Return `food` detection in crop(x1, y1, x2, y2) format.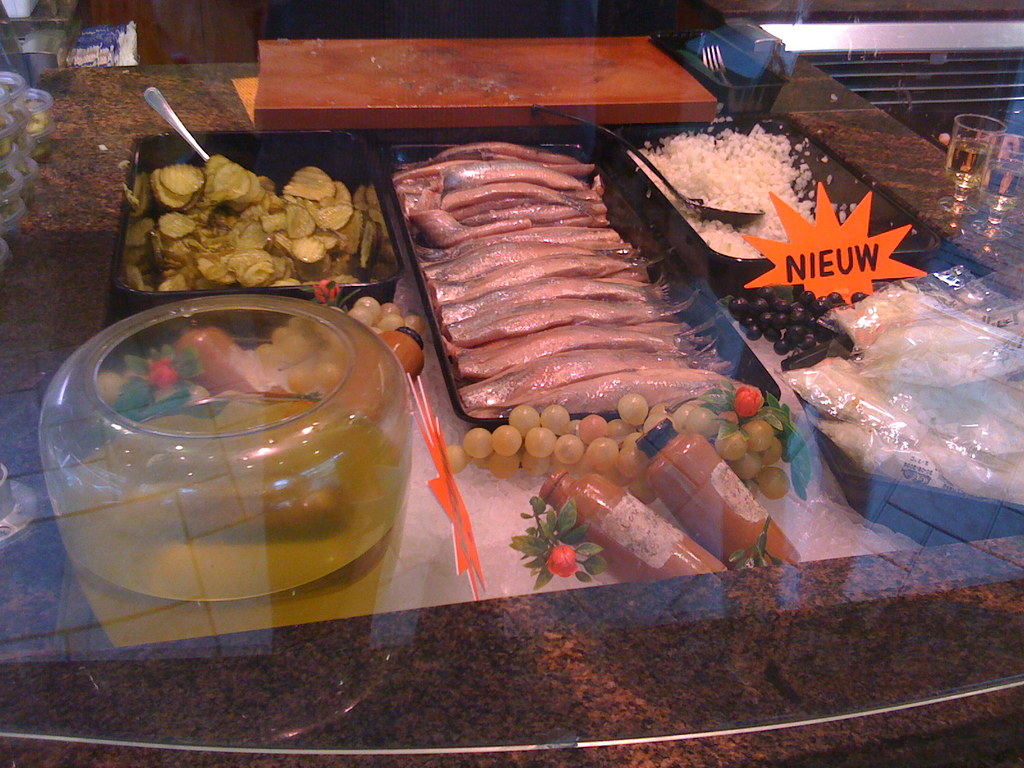
crop(545, 539, 577, 577).
